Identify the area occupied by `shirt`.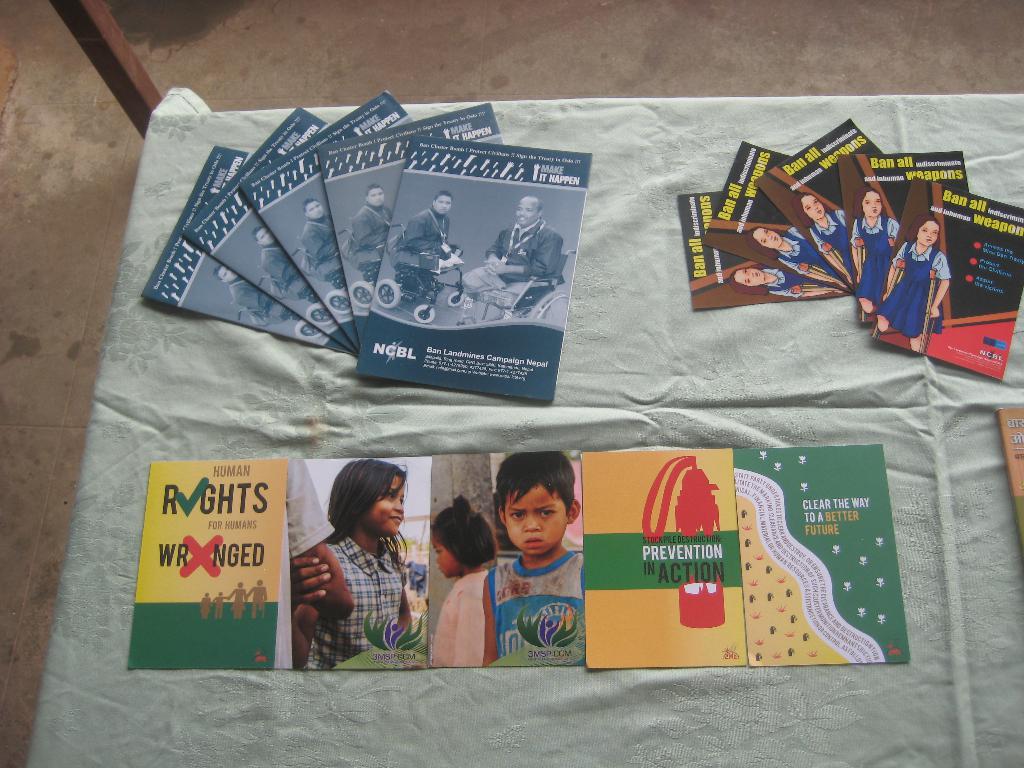
Area: <region>310, 538, 404, 668</region>.
